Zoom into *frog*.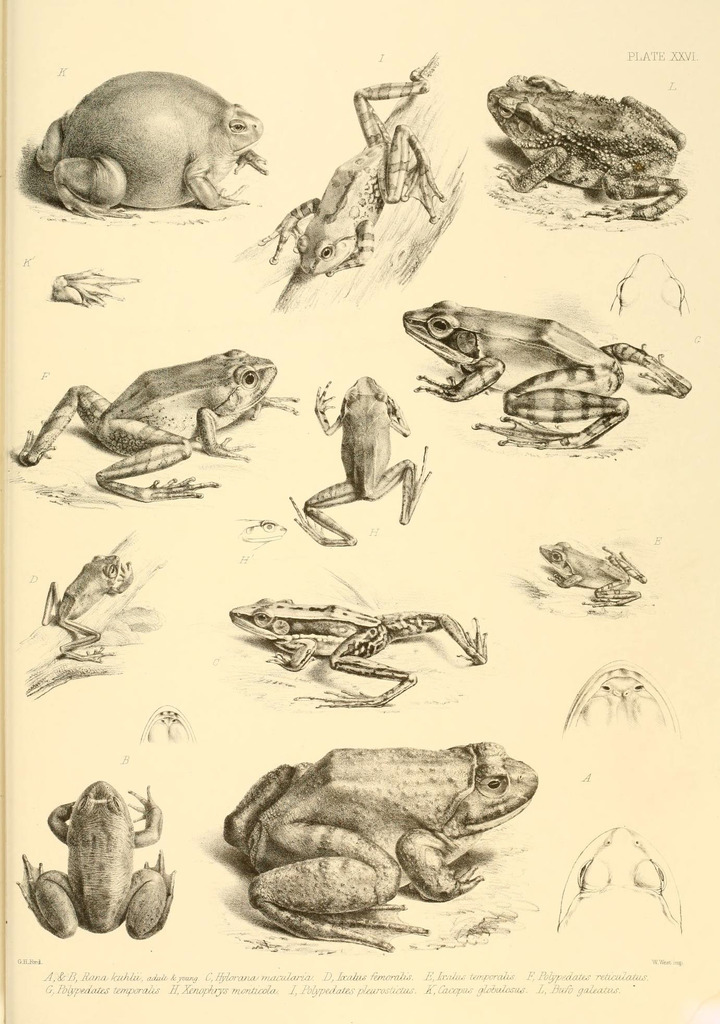
Zoom target: Rect(221, 744, 538, 949).
